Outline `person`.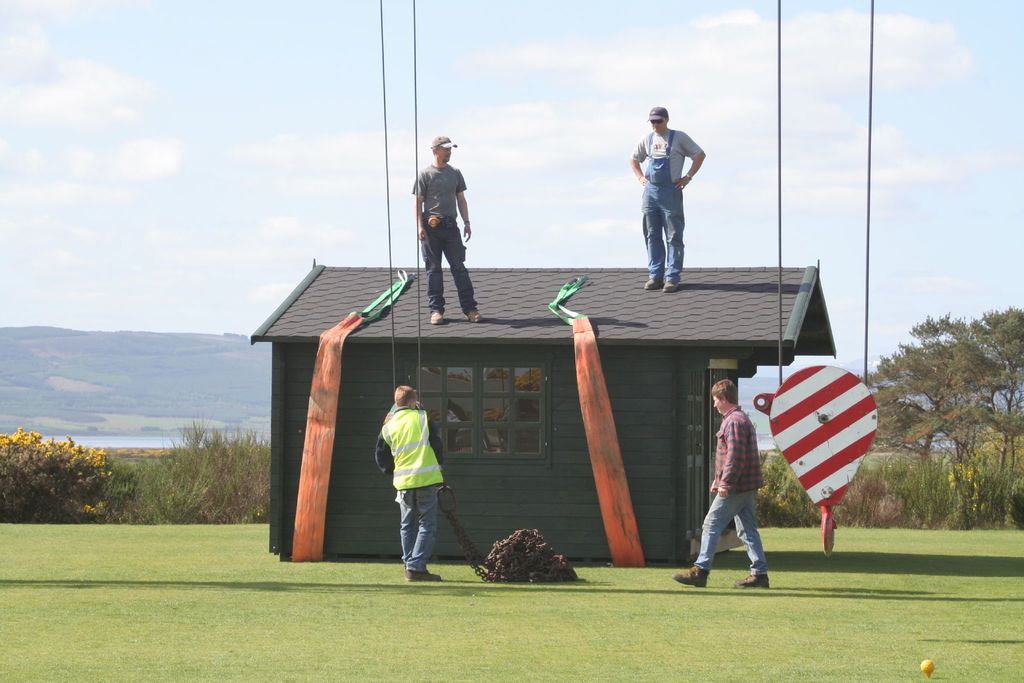
Outline: [x1=670, y1=380, x2=770, y2=589].
